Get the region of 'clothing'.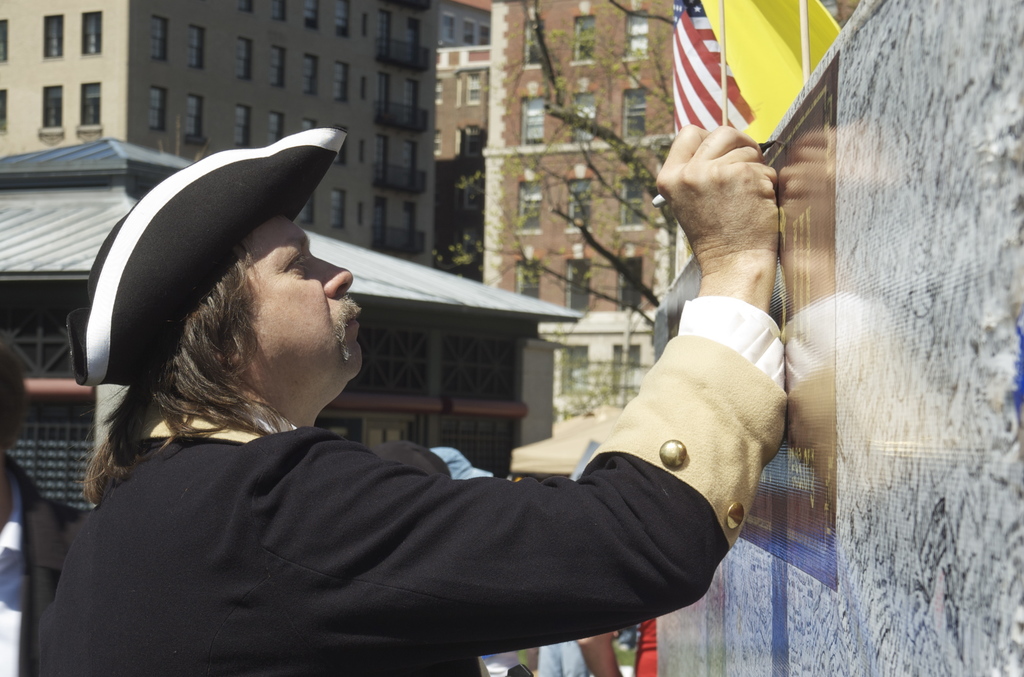
{"left": 81, "top": 226, "right": 789, "bottom": 673}.
